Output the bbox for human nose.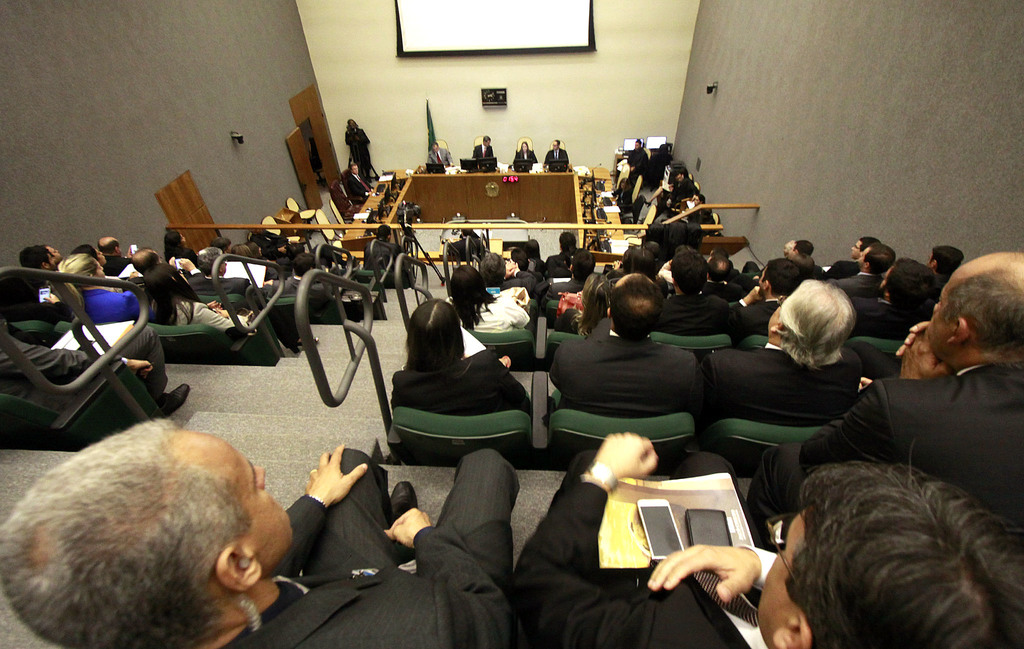
bbox(253, 462, 266, 488).
